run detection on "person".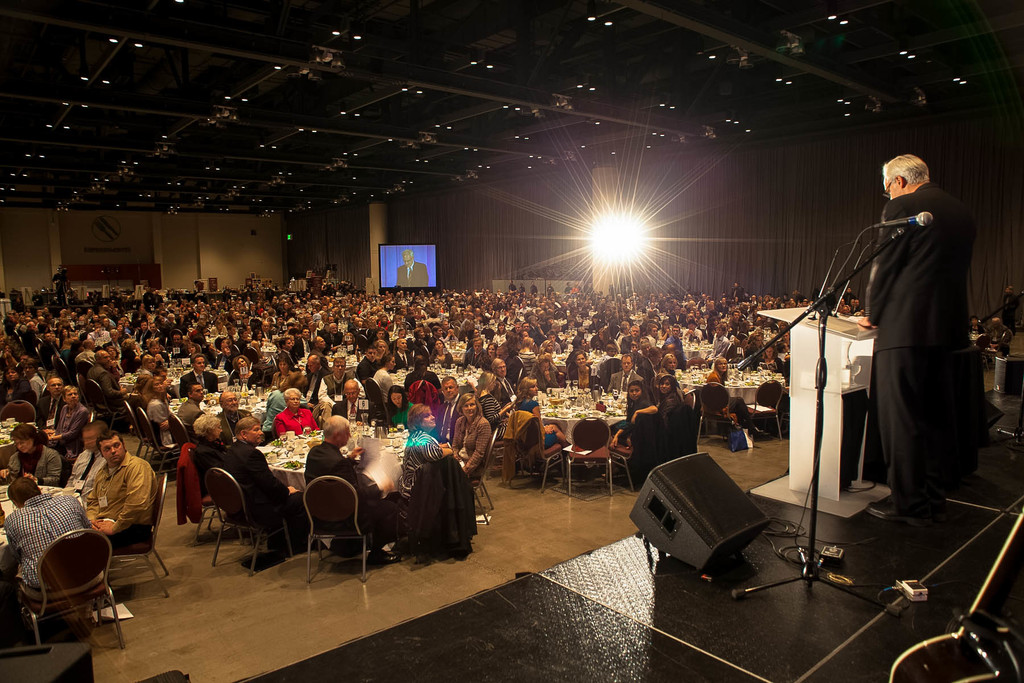
Result: x1=84, y1=428, x2=152, y2=537.
